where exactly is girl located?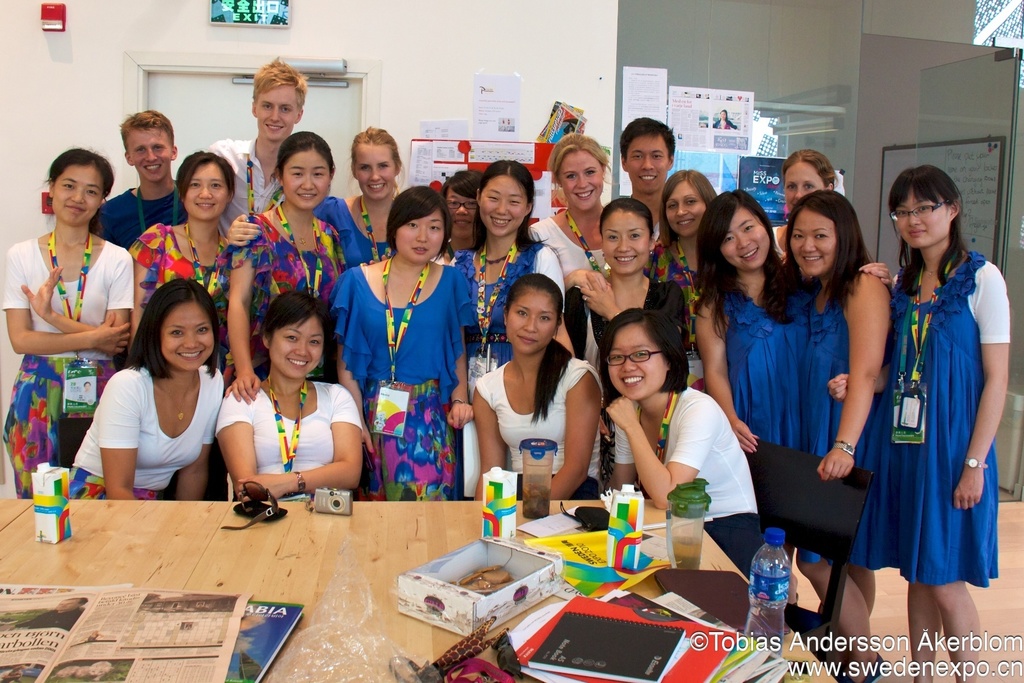
Its bounding box is 790,183,876,671.
